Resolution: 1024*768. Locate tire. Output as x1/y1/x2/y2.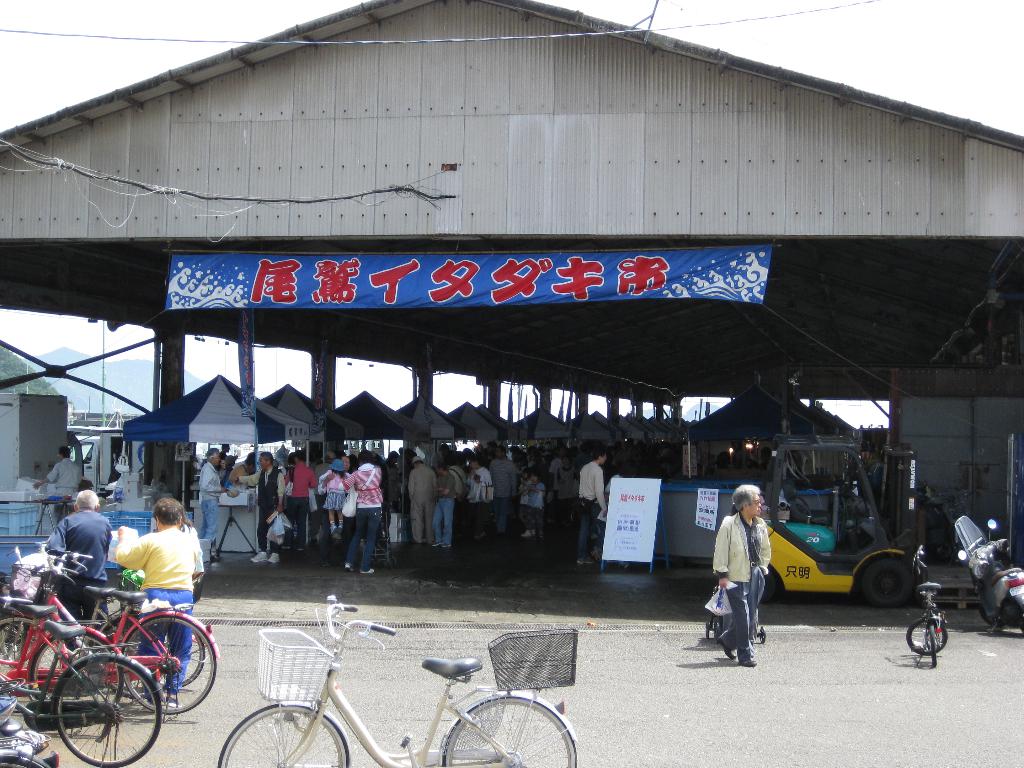
980/605/1011/626.
